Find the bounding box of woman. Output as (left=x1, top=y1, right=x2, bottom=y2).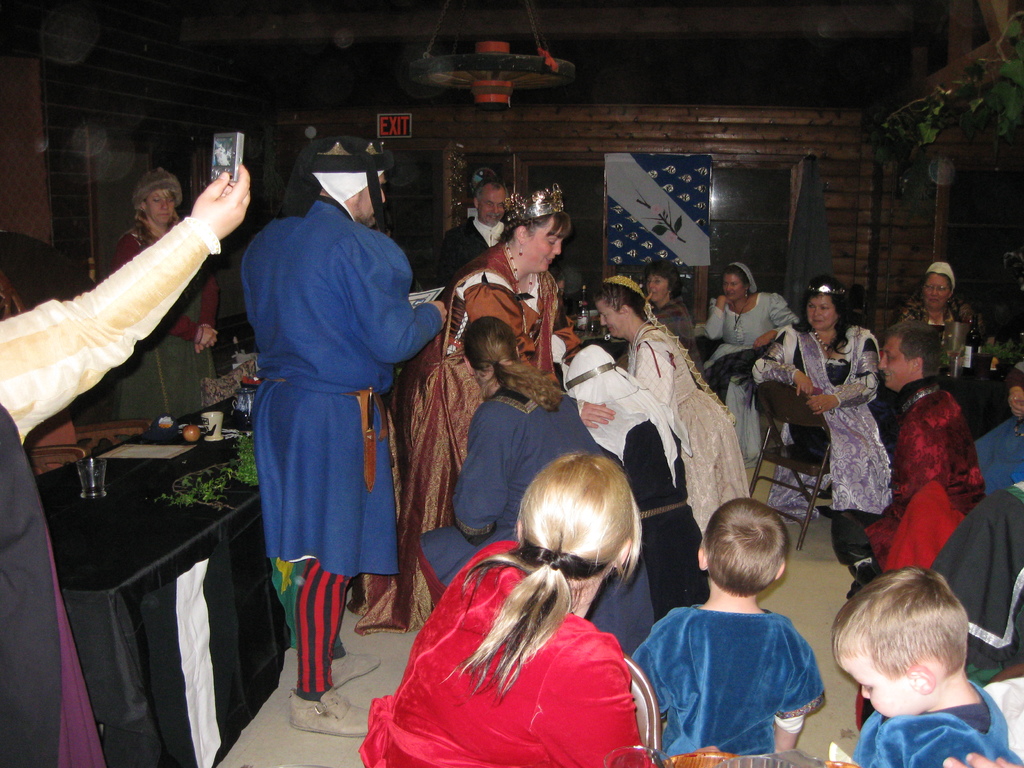
(left=416, top=318, right=659, bottom=663).
